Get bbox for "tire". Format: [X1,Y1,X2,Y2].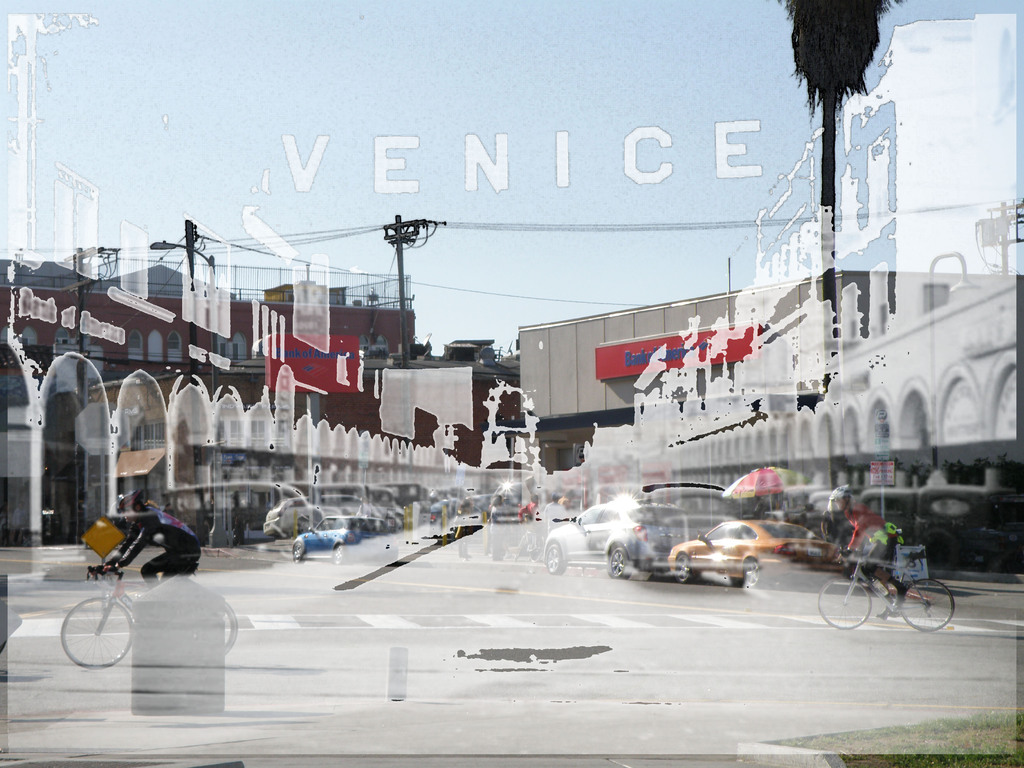
[672,556,693,584].
